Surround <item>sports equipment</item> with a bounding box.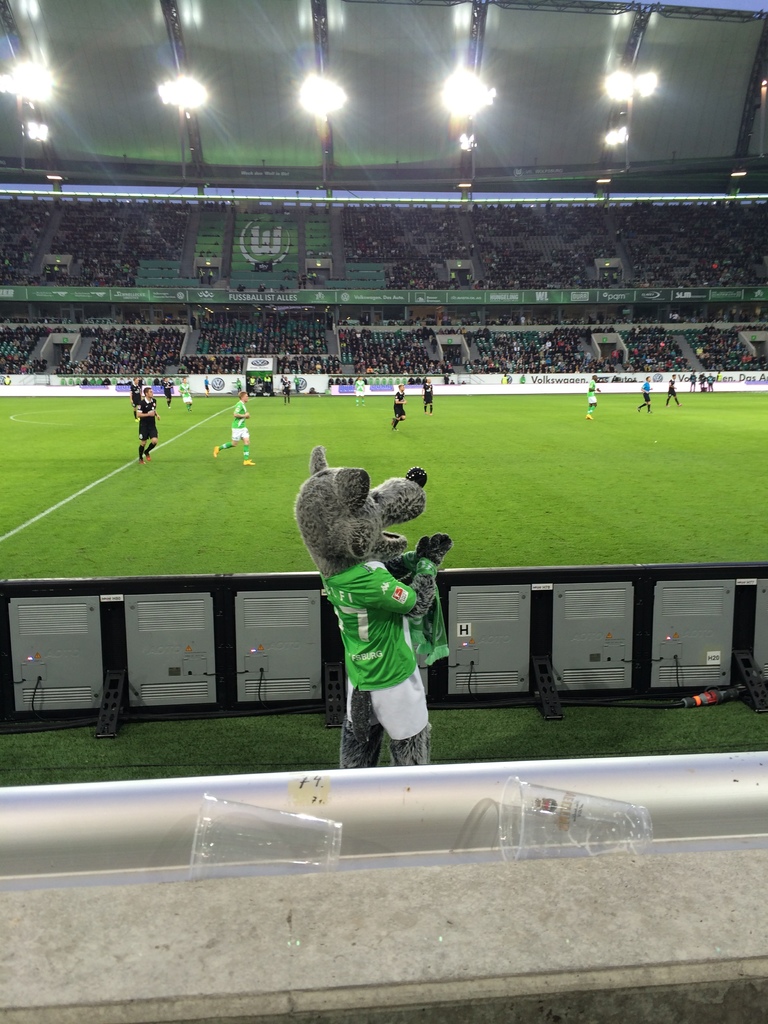
(left=242, top=457, right=258, bottom=466).
